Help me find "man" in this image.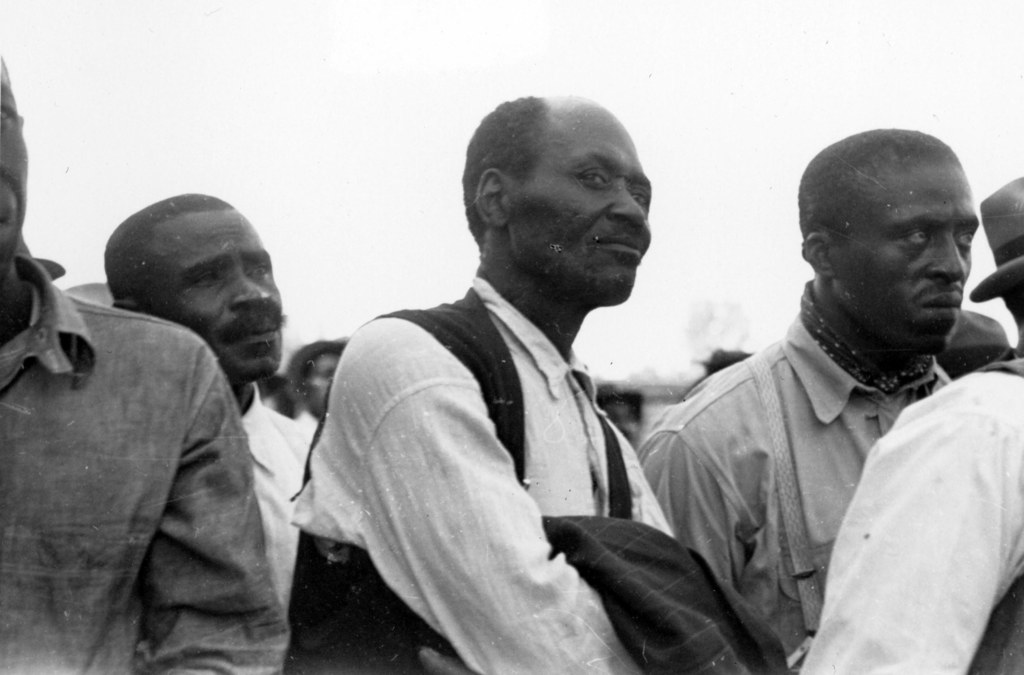
Found it: bbox=(284, 340, 349, 435).
